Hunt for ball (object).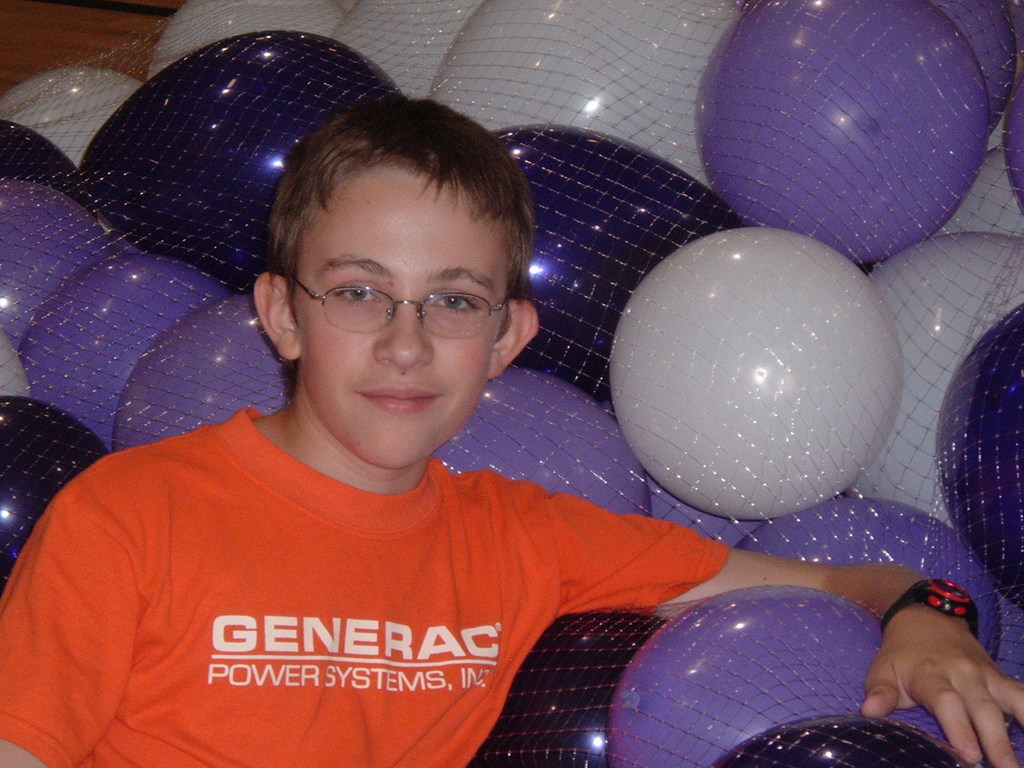
Hunted down at bbox(617, 223, 898, 531).
